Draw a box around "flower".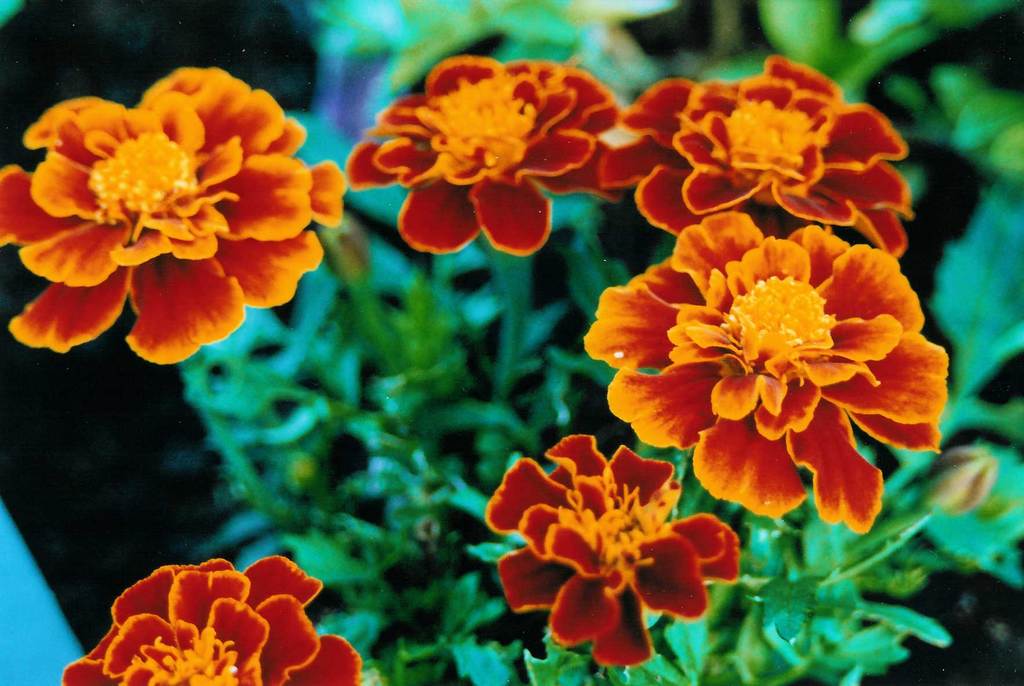
box(585, 211, 943, 523).
